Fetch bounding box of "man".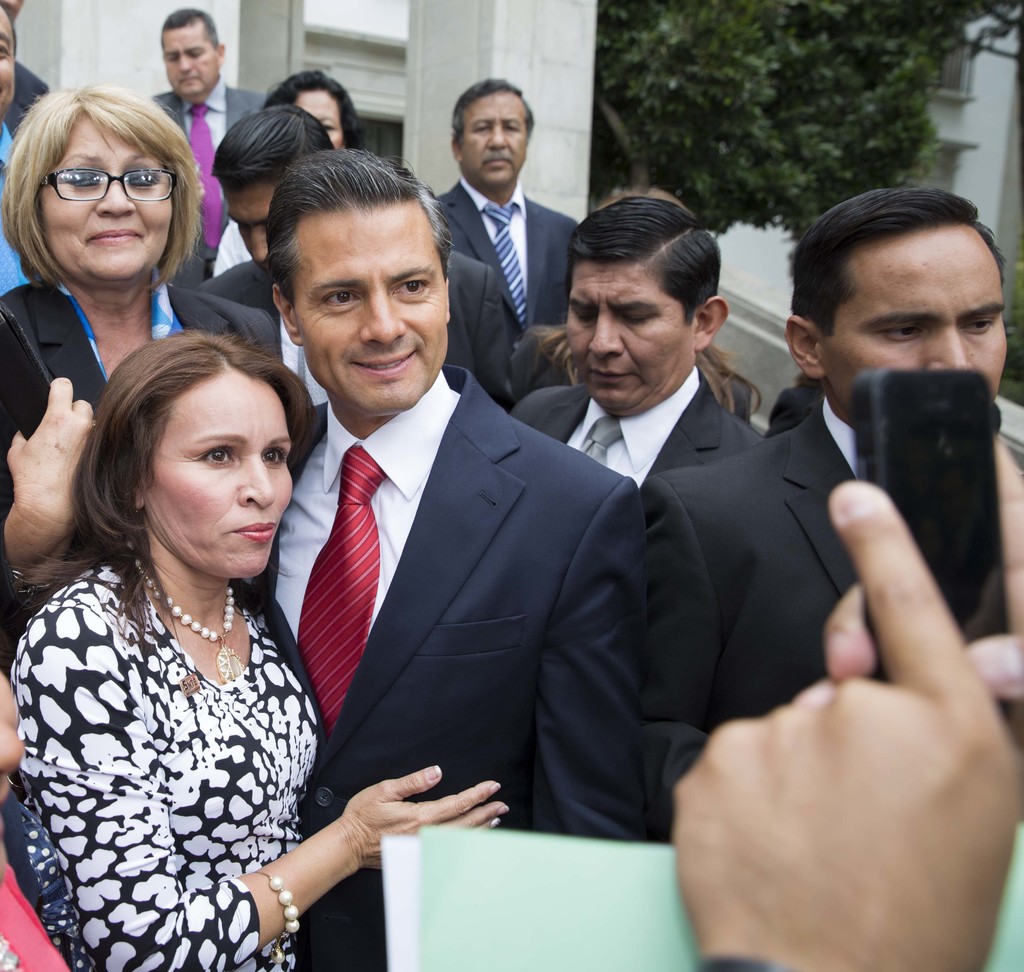
Bbox: 250, 176, 652, 936.
